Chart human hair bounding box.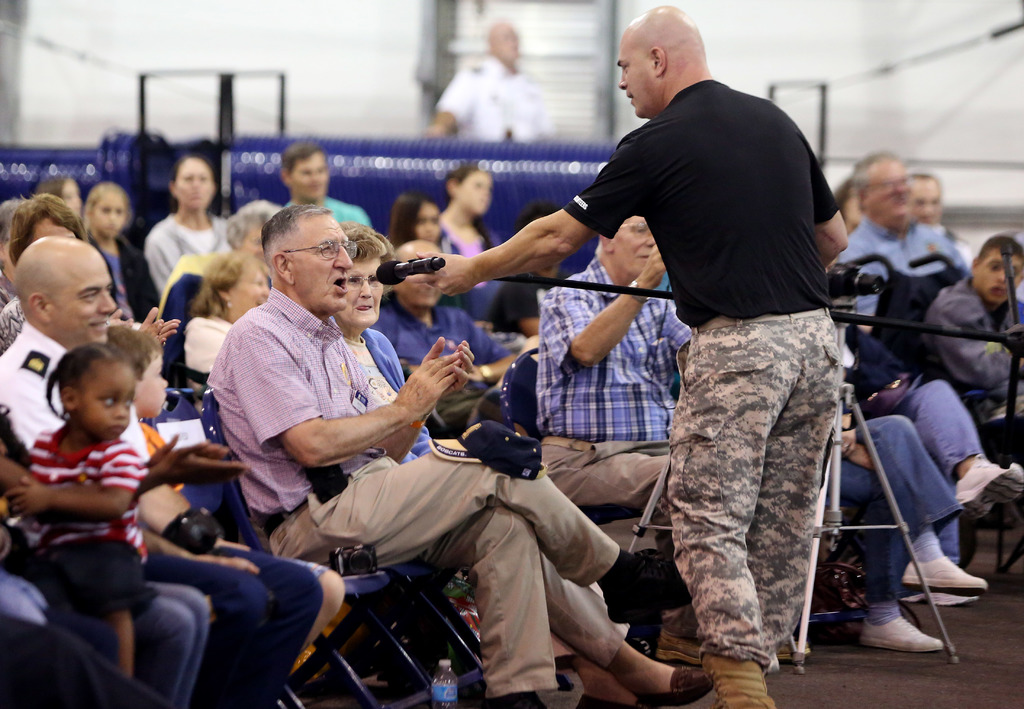
Charted: <region>103, 320, 163, 378</region>.
